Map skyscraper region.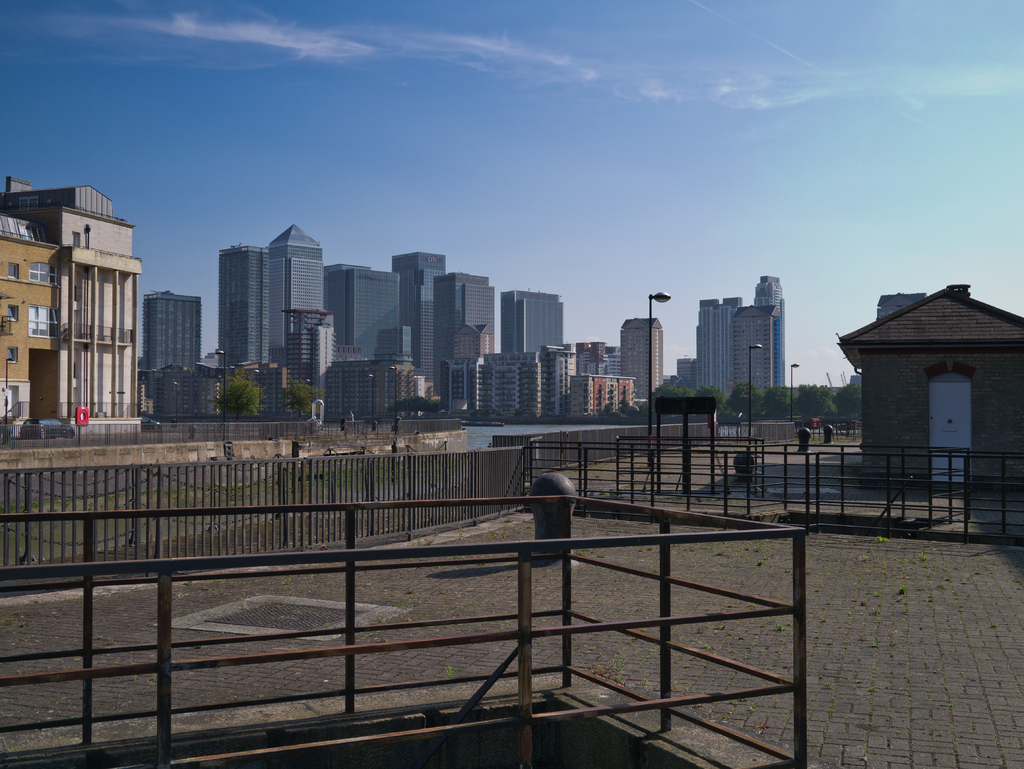
Mapped to 504:283:567:357.
